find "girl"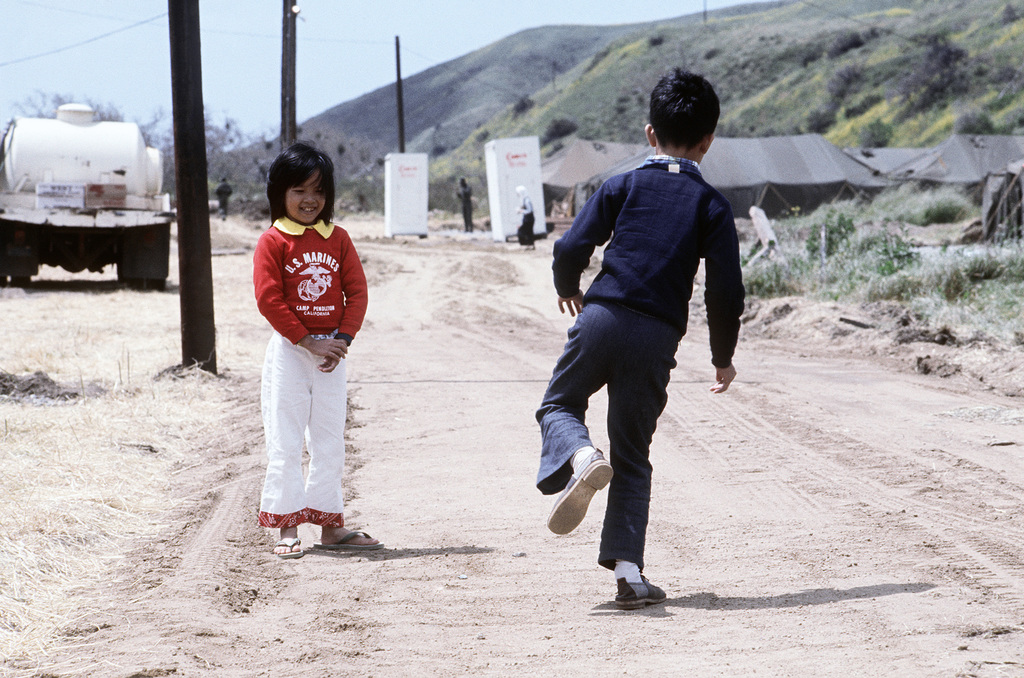
locate(253, 143, 382, 556)
